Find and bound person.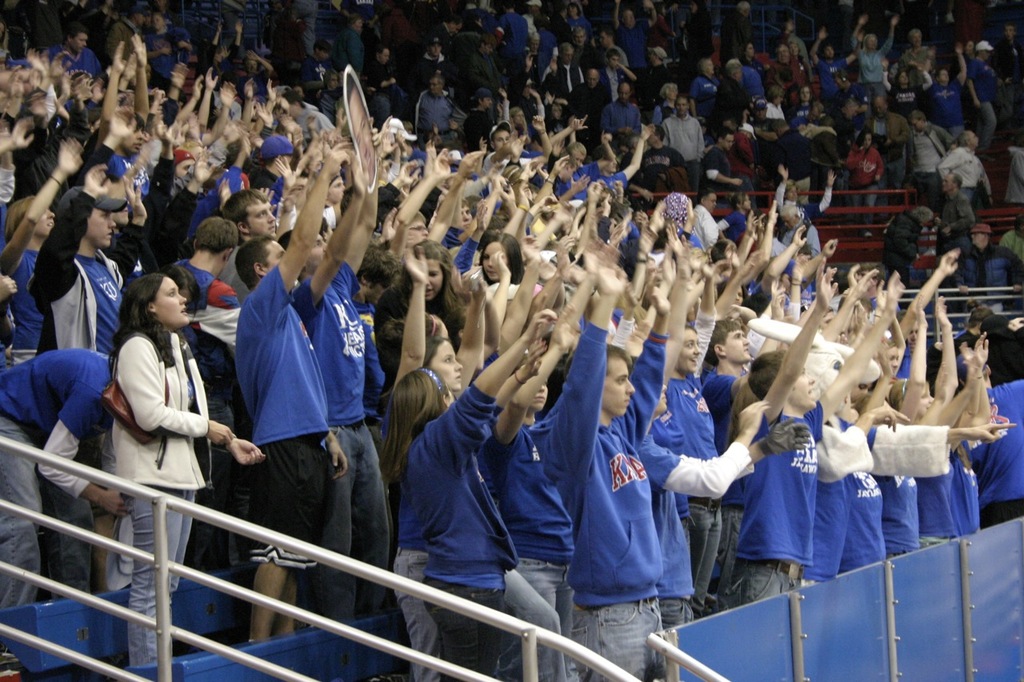
Bound: Rect(717, 191, 744, 241).
